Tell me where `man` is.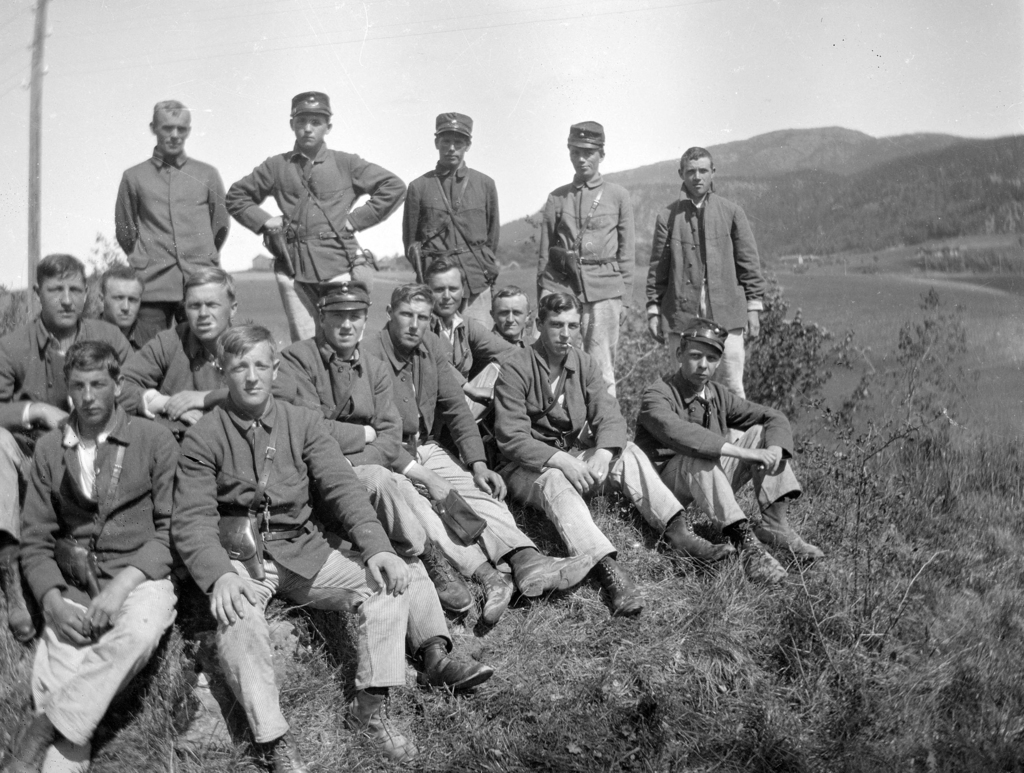
`man` is at box(400, 113, 499, 301).
